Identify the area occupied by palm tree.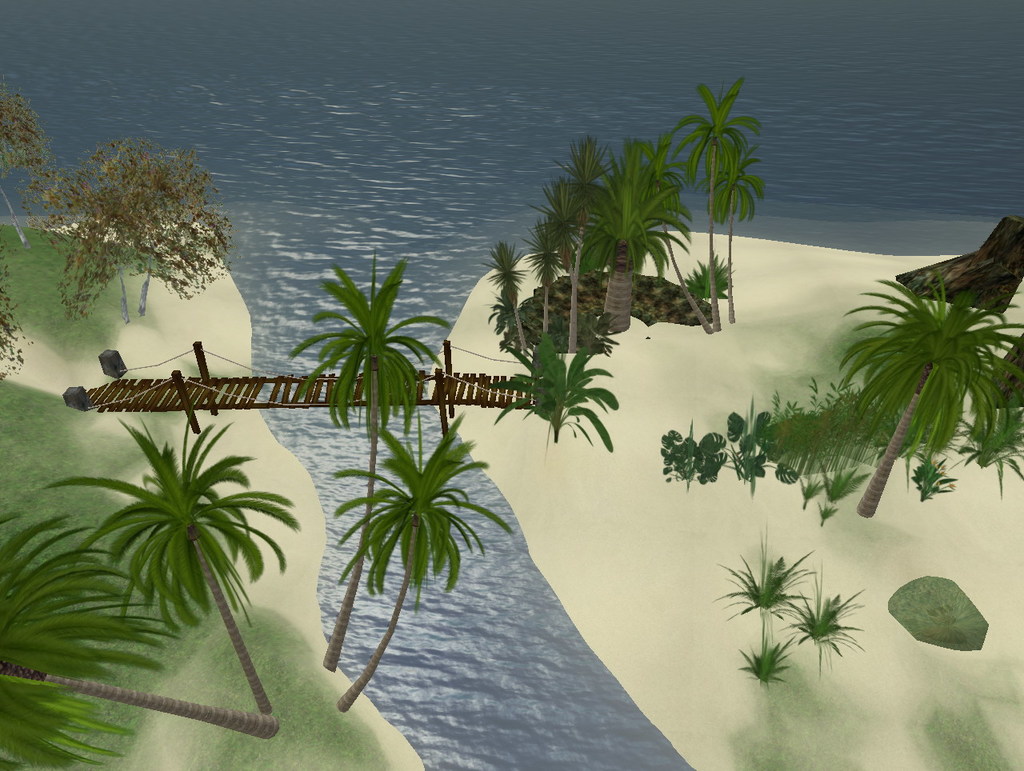
Area: region(479, 239, 531, 358).
